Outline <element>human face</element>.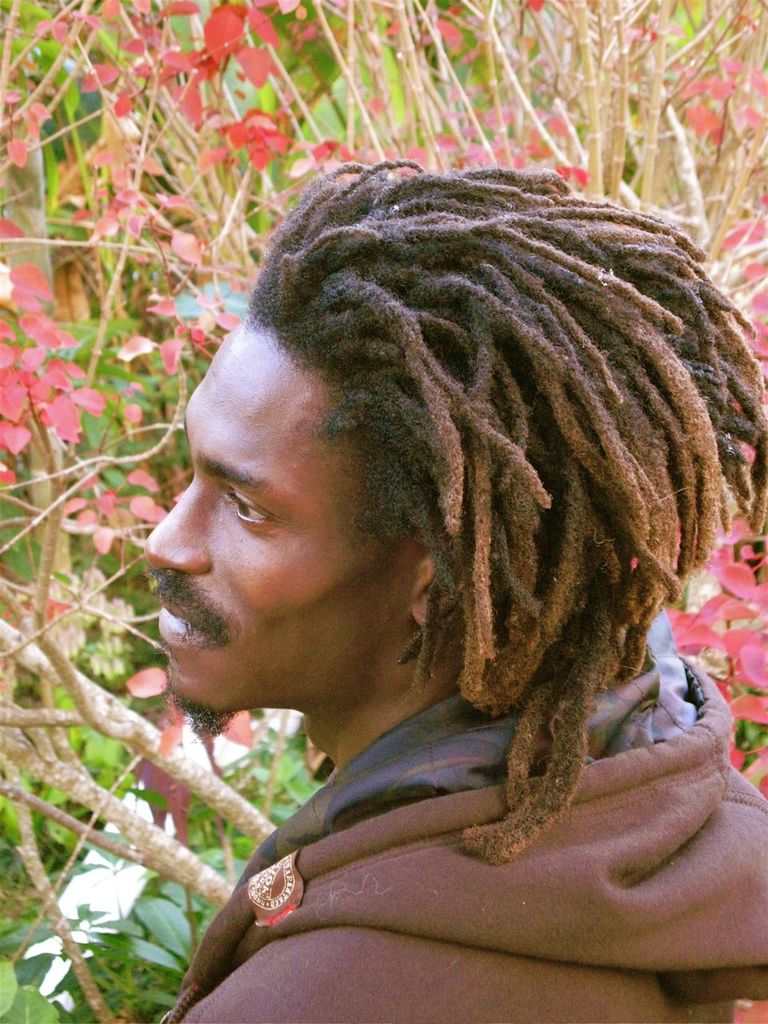
Outline: 138/317/419/719.
